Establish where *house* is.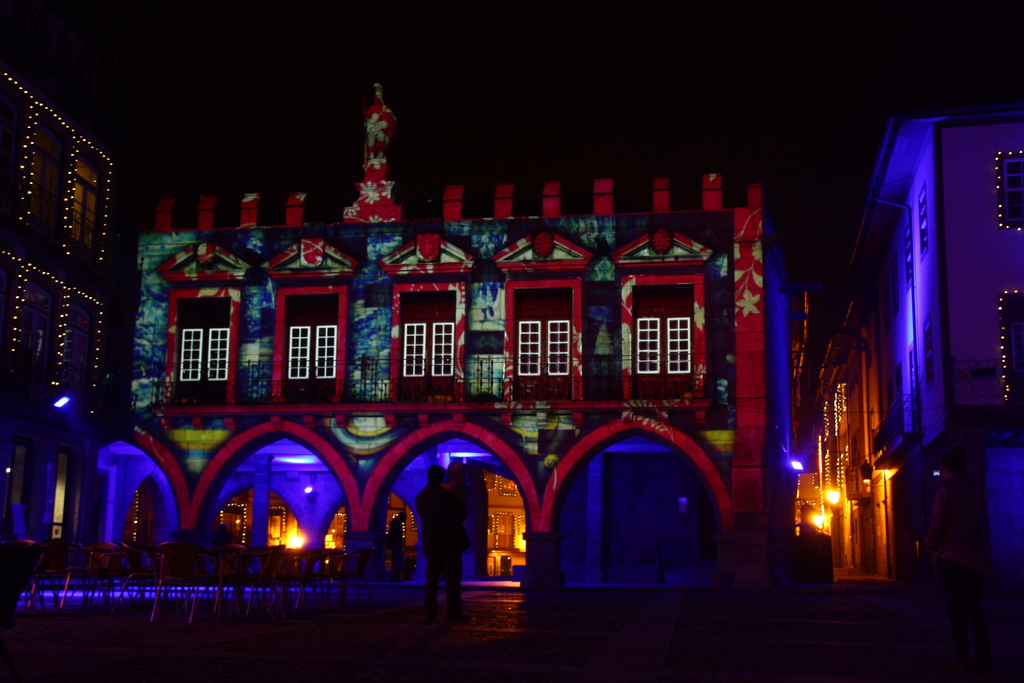
Established at x1=110 y1=86 x2=819 y2=597.
